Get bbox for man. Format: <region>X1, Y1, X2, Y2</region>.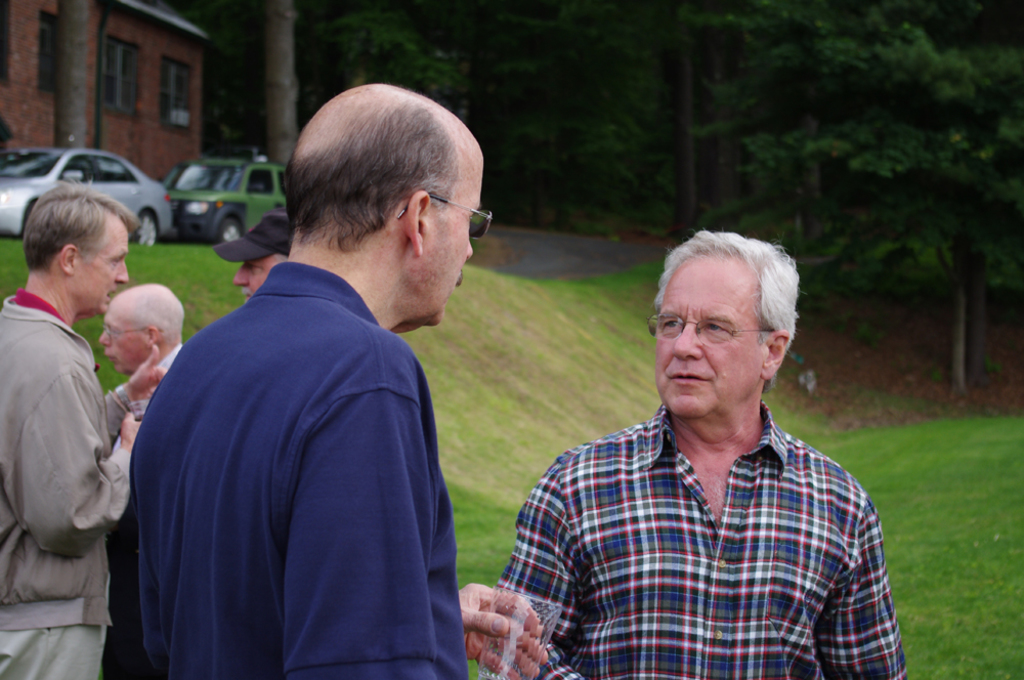
<region>129, 83, 544, 679</region>.
